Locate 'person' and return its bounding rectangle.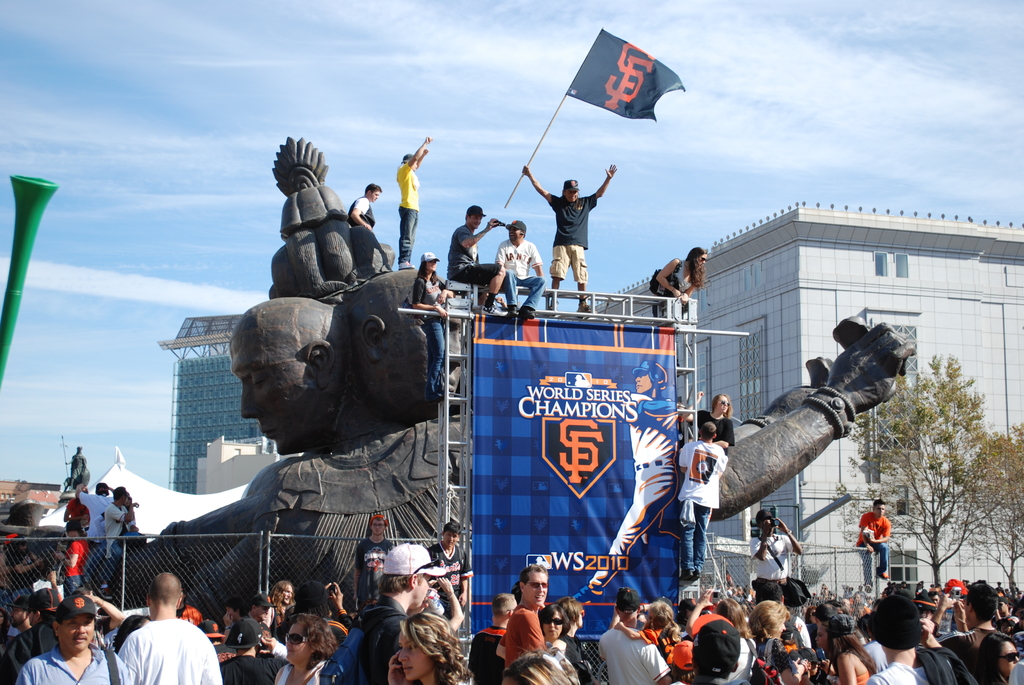
detection(650, 244, 703, 312).
